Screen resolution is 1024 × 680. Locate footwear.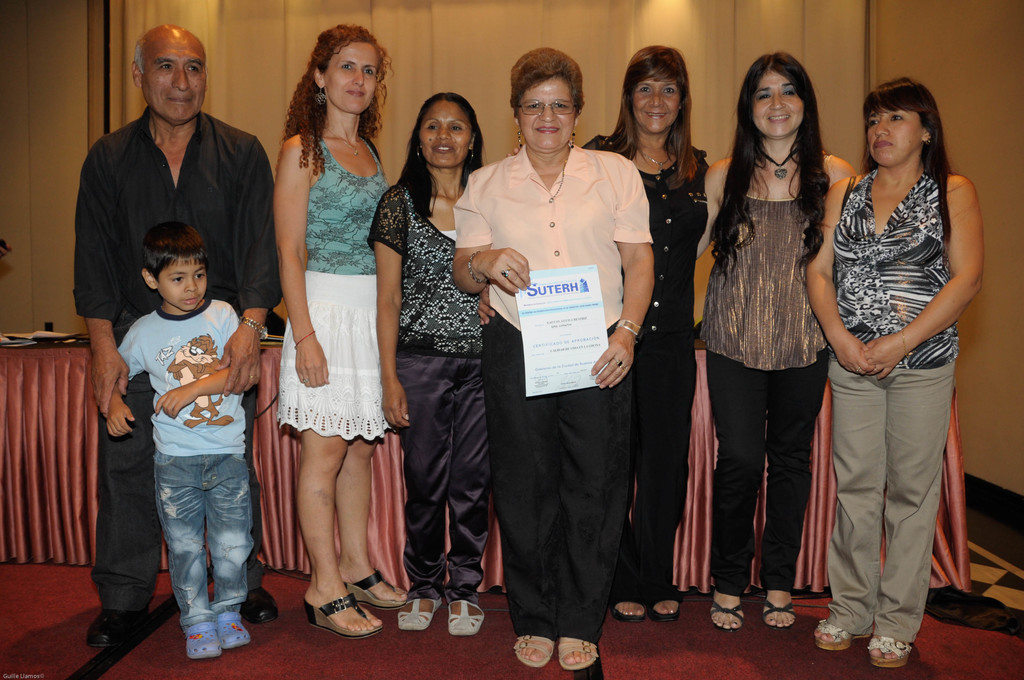
<region>209, 608, 248, 652</region>.
